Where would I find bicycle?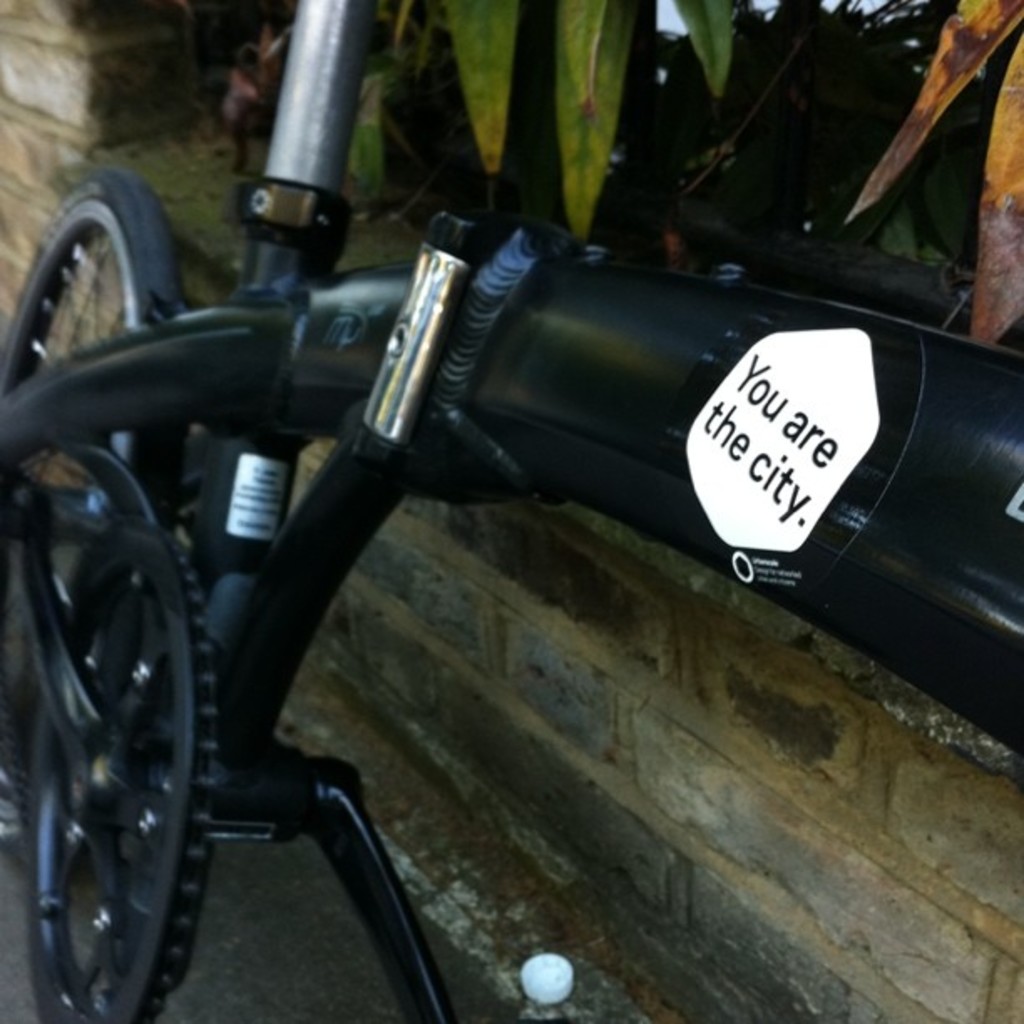
At x1=0 y1=0 x2=1022 y2=1021.
